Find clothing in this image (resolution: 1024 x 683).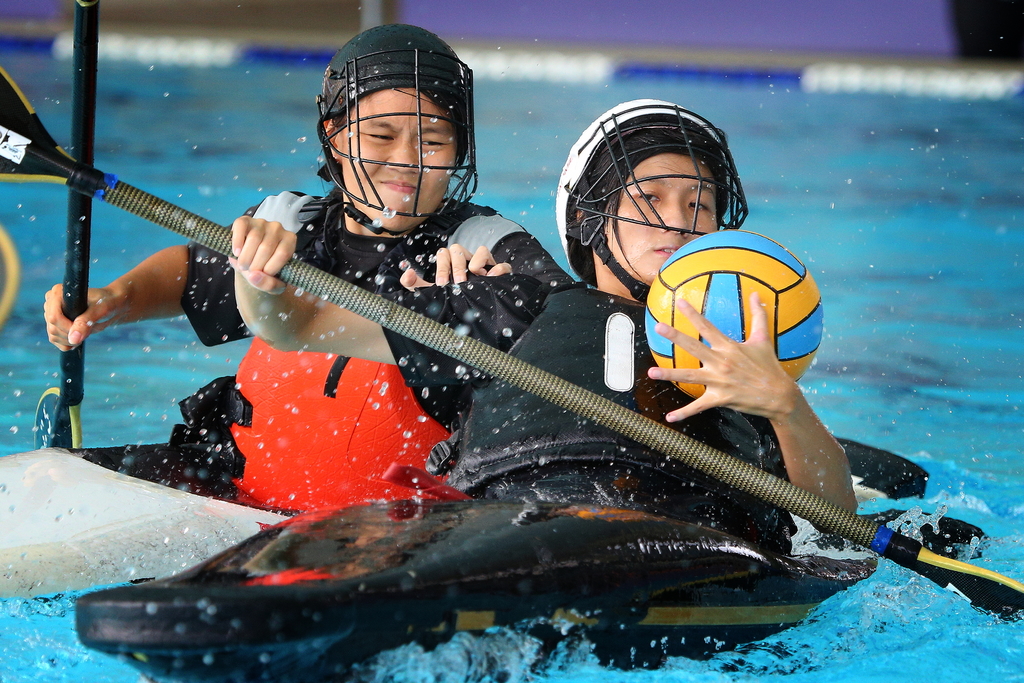
378 278 795 541.
